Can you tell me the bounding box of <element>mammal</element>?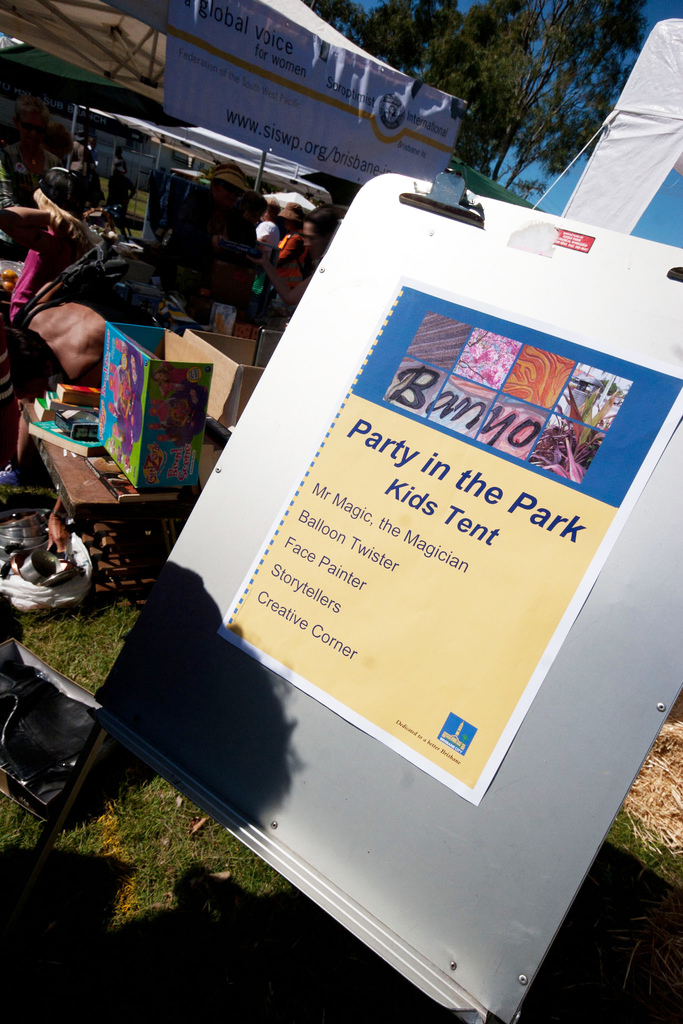
111,141,126,172.
